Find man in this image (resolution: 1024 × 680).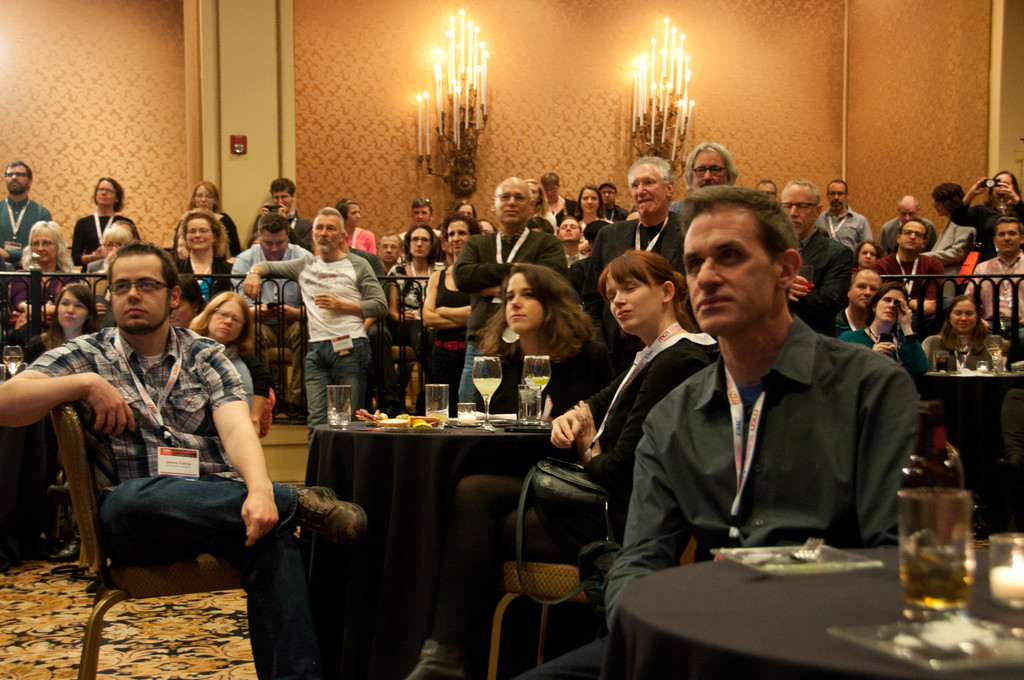
246 176 316 248.
